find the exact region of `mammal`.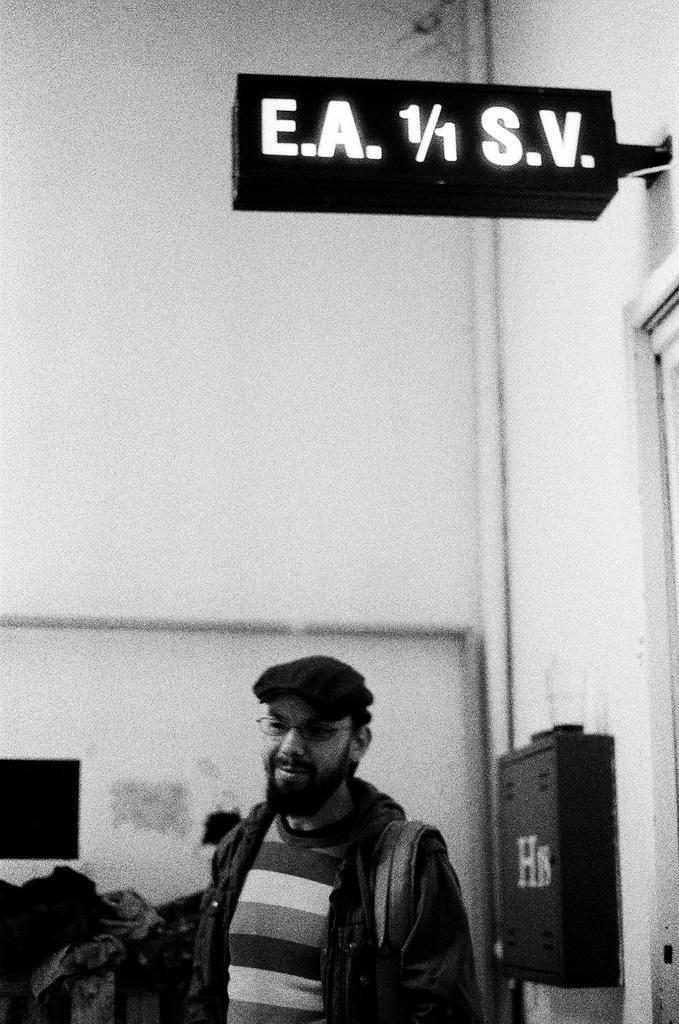
Exact region: box=[189, 657, 488, 1023].
